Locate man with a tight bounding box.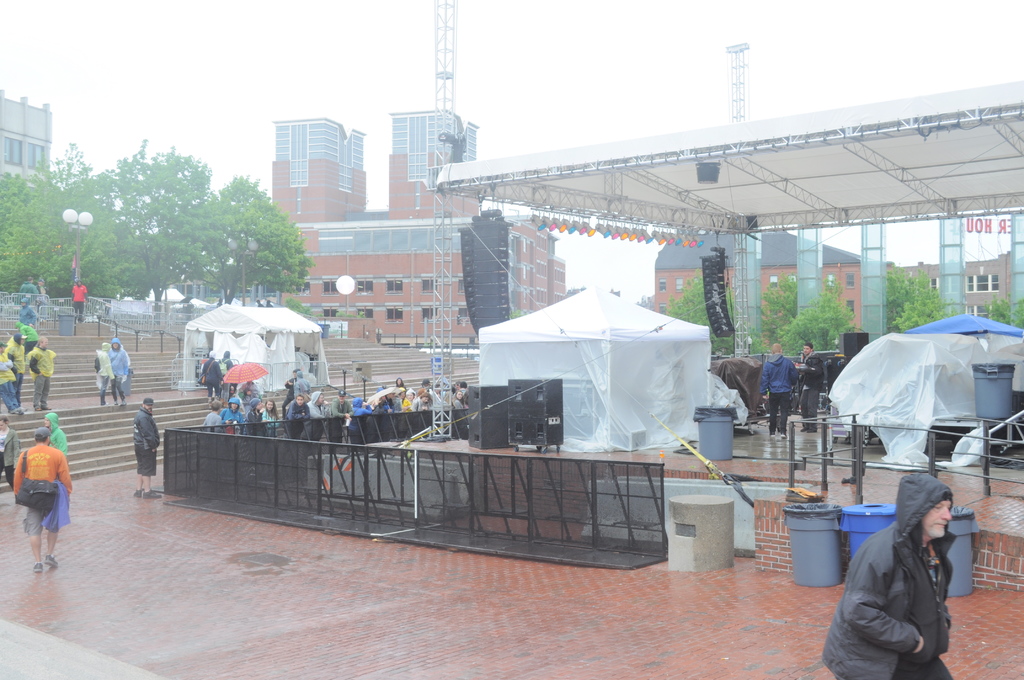
BBox(292, 368, 312, 397).
